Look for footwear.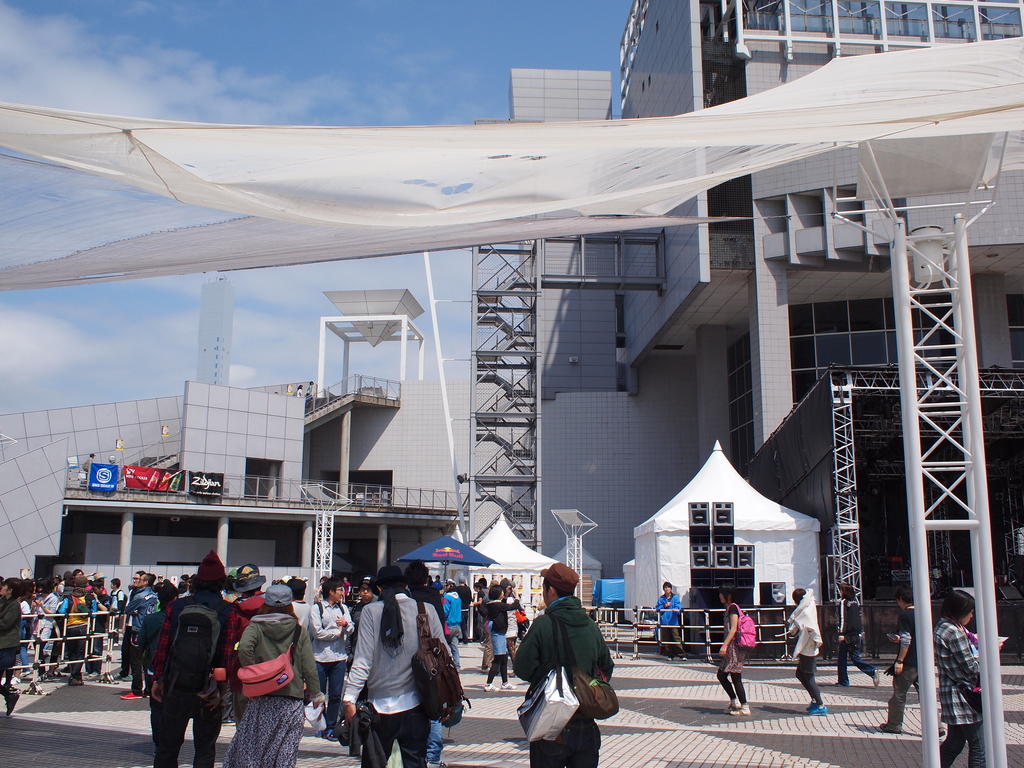
Found: (x1=480, y1=664, x2=490, y2=674).
